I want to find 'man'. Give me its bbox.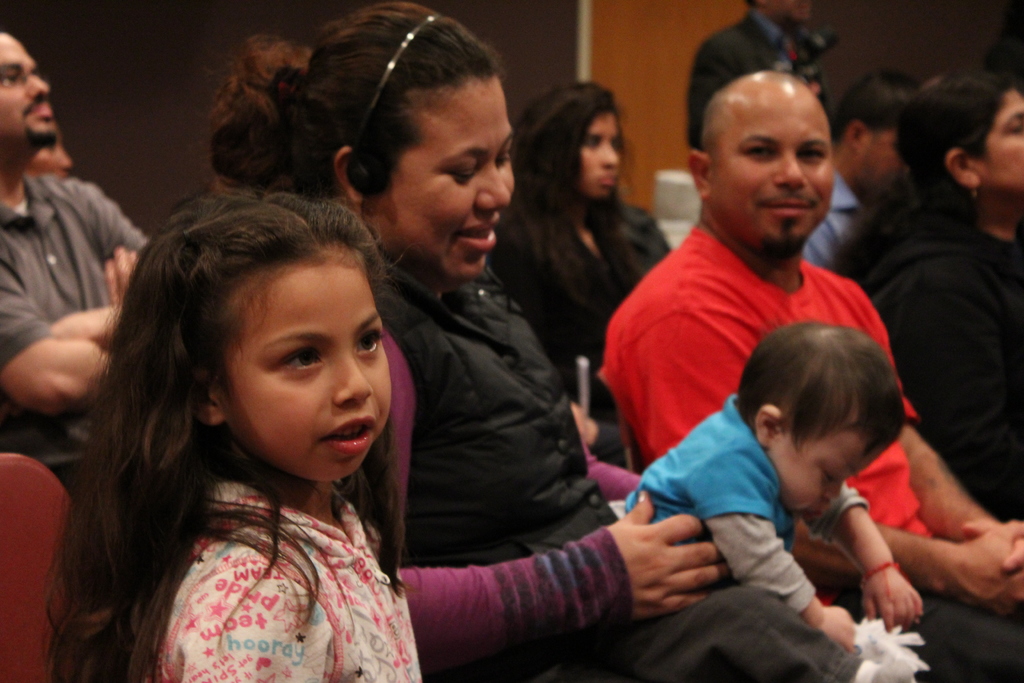
604 72 1023 680.
